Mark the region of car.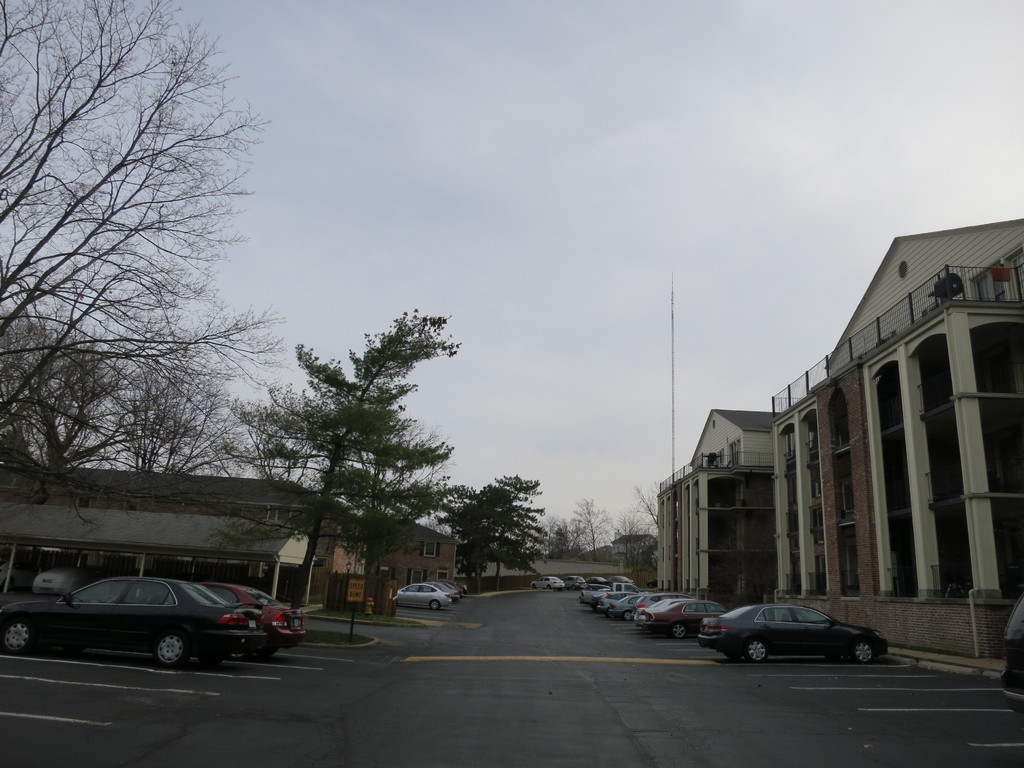
Region: 0,569,250,664.
